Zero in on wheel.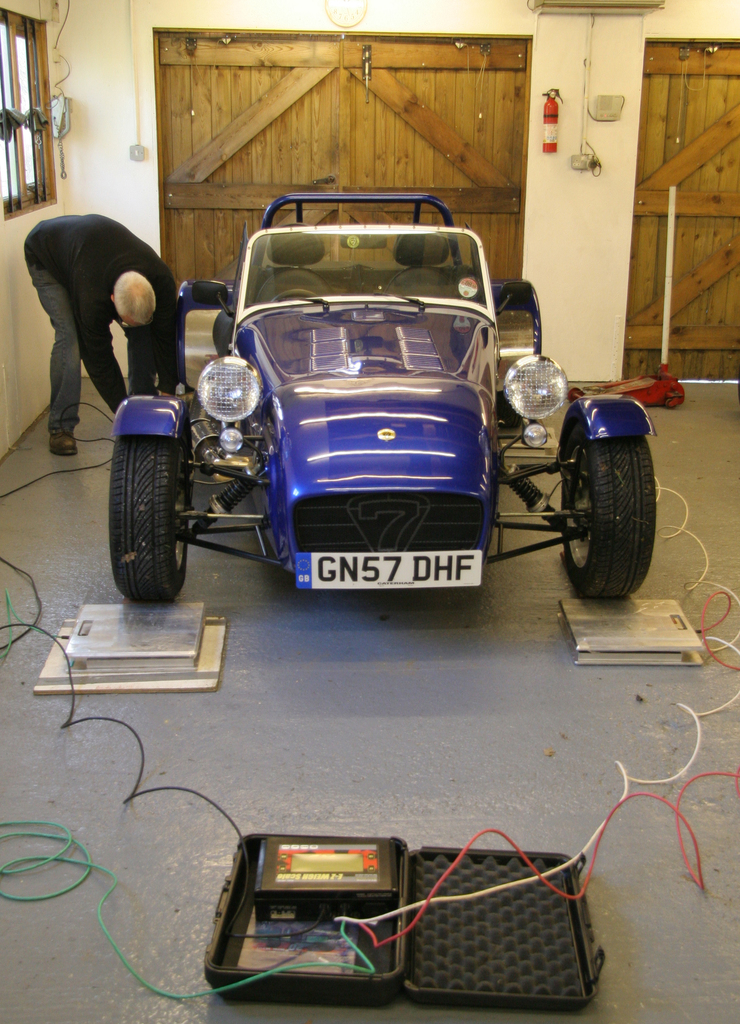
Zeroed in: box(108, 420, 191, 601).
